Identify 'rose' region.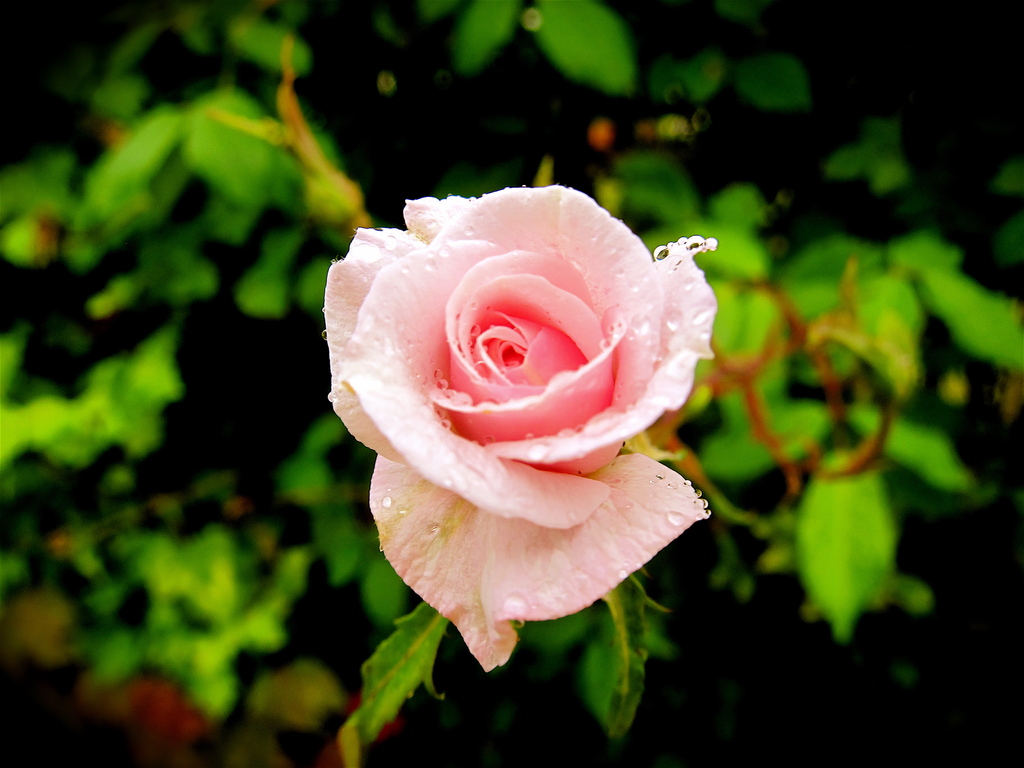
Region: region(322, 180, 711, 675).
